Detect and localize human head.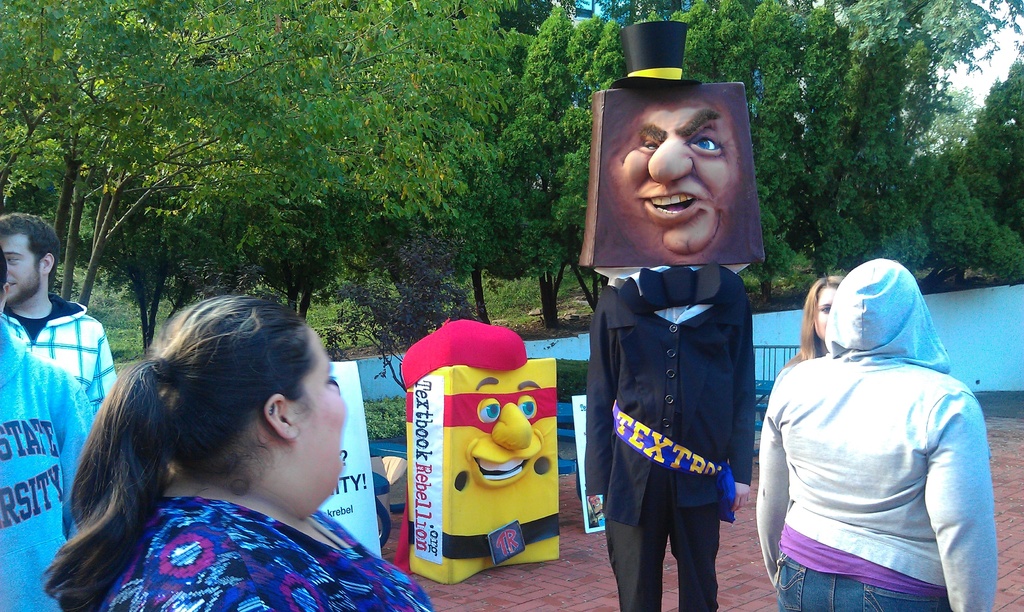
Localized at pyautogui.locateOnScreen(584, 70, 768, 272).
